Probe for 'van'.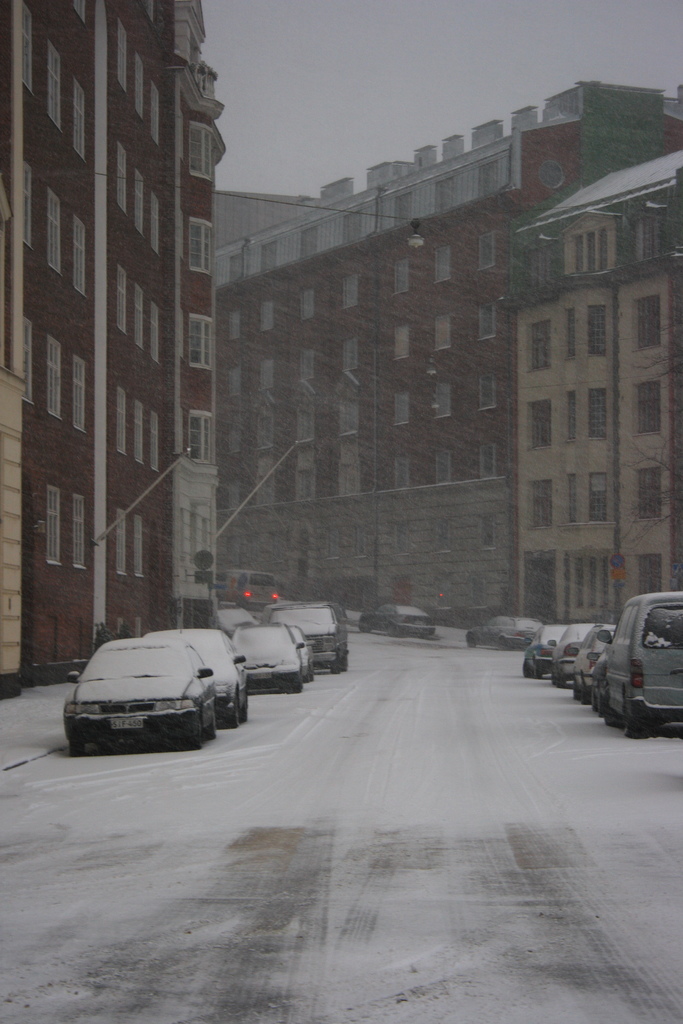
Probe result: bbox=(236, 567, 283, 609).
